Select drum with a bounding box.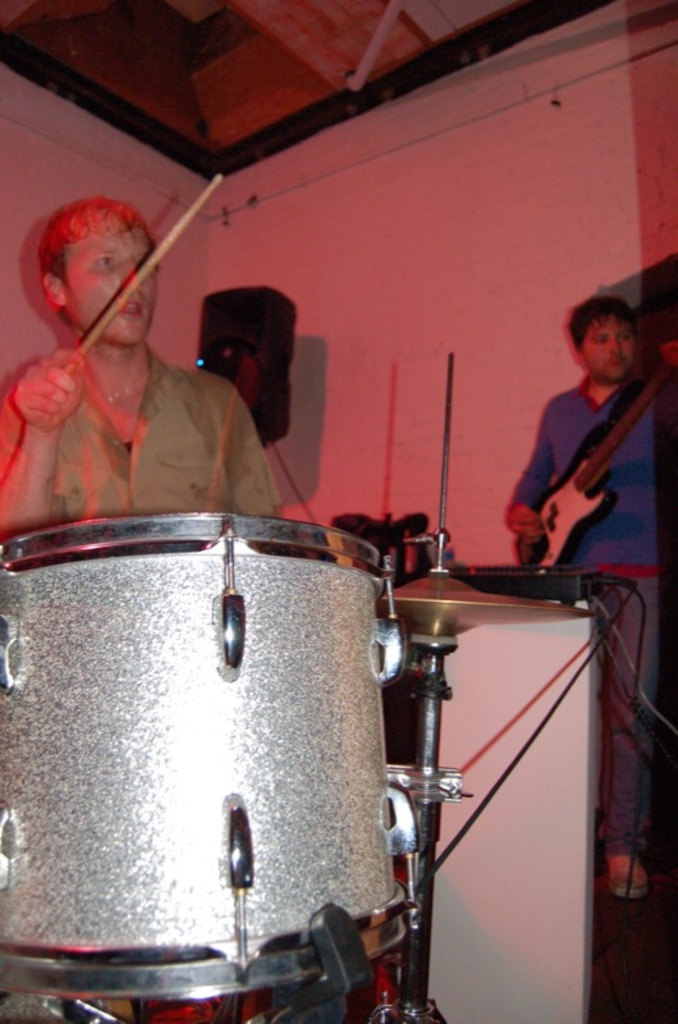
0, 509, 421, 998.
